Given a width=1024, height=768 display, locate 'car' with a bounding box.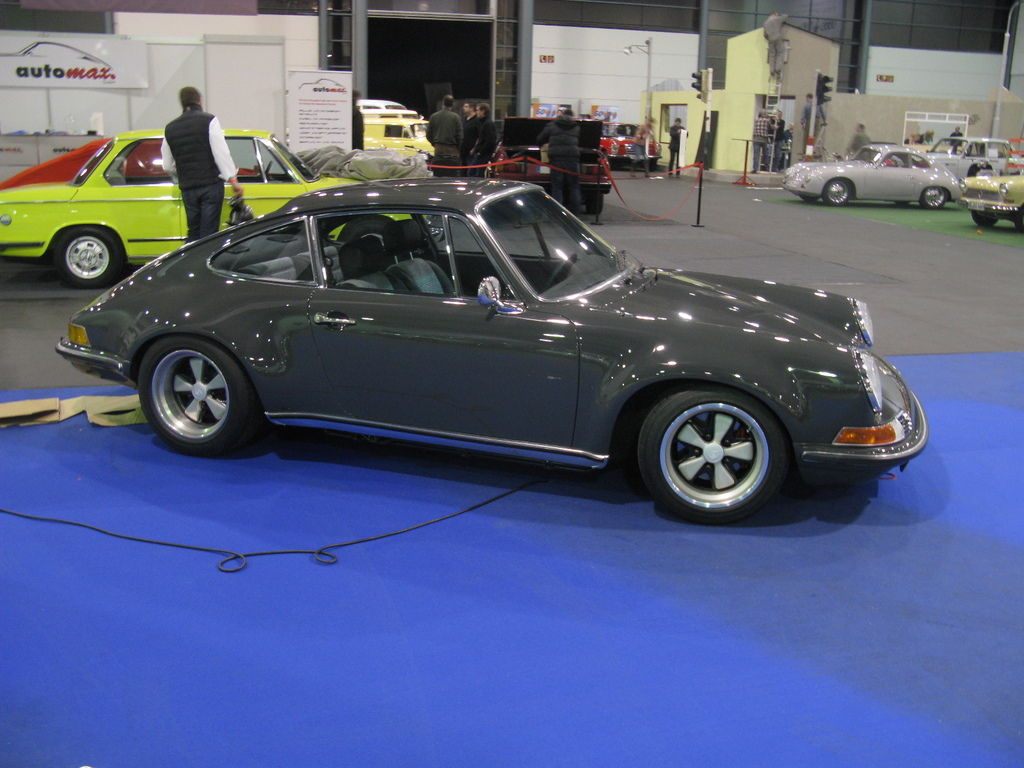
Located: [x1=0, y1=127, x2=879, y2=289].
